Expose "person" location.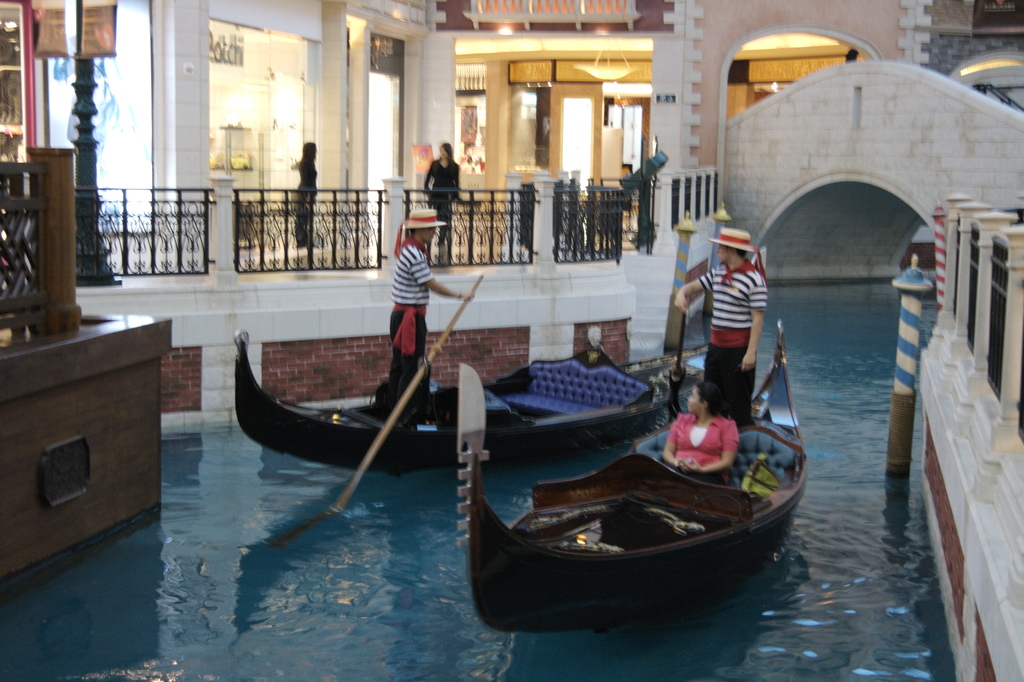
Exposed at [x1=291, y1=138, x2=320, y2=250].
